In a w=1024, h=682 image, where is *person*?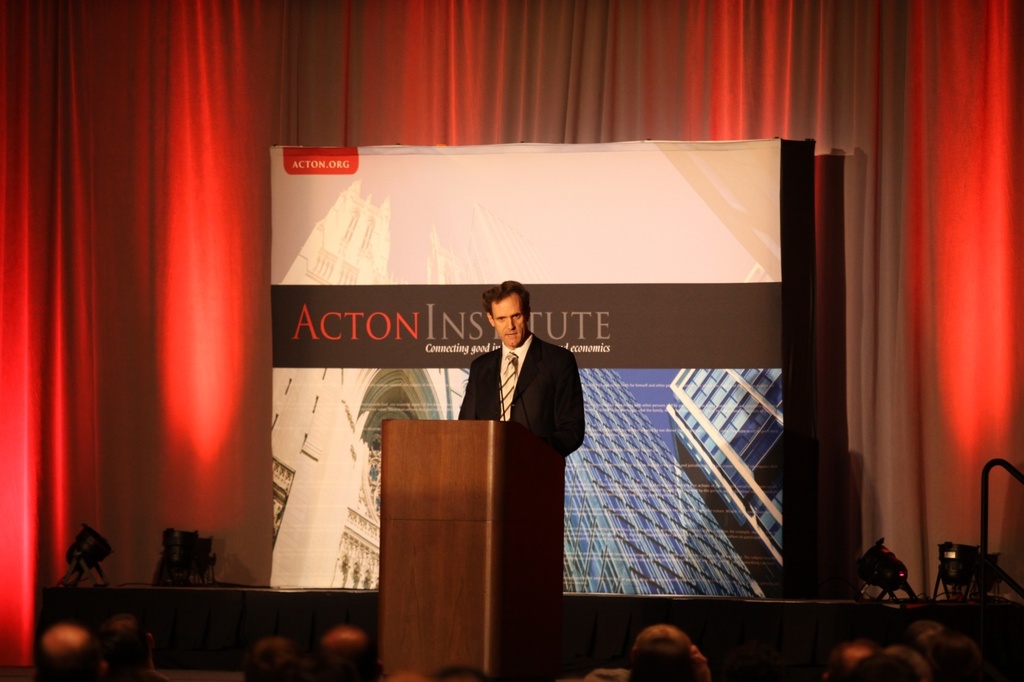
452:276:590:459.
